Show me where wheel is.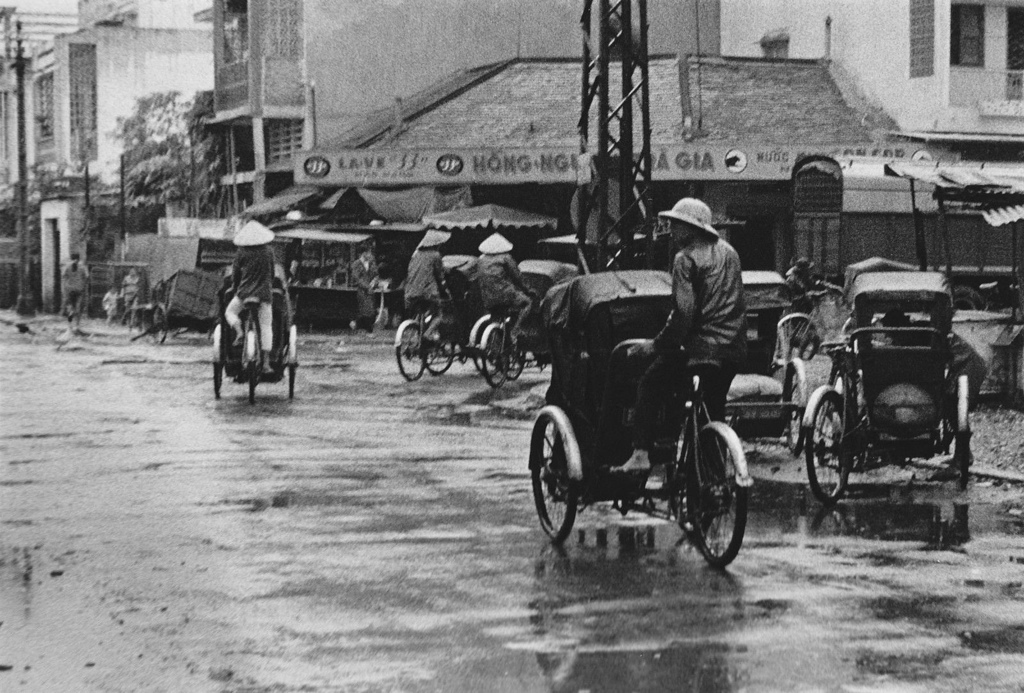
wheel is at bbox=[478, 324, 515, 388].
